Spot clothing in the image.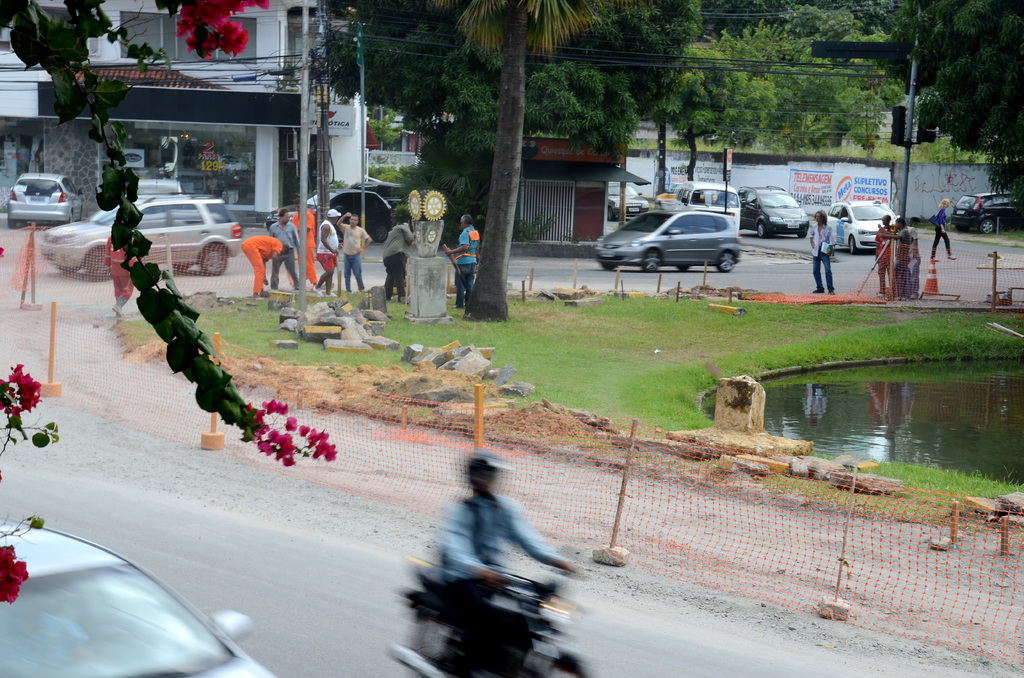
clothing found at select_region(455, 227, 480, 307).
